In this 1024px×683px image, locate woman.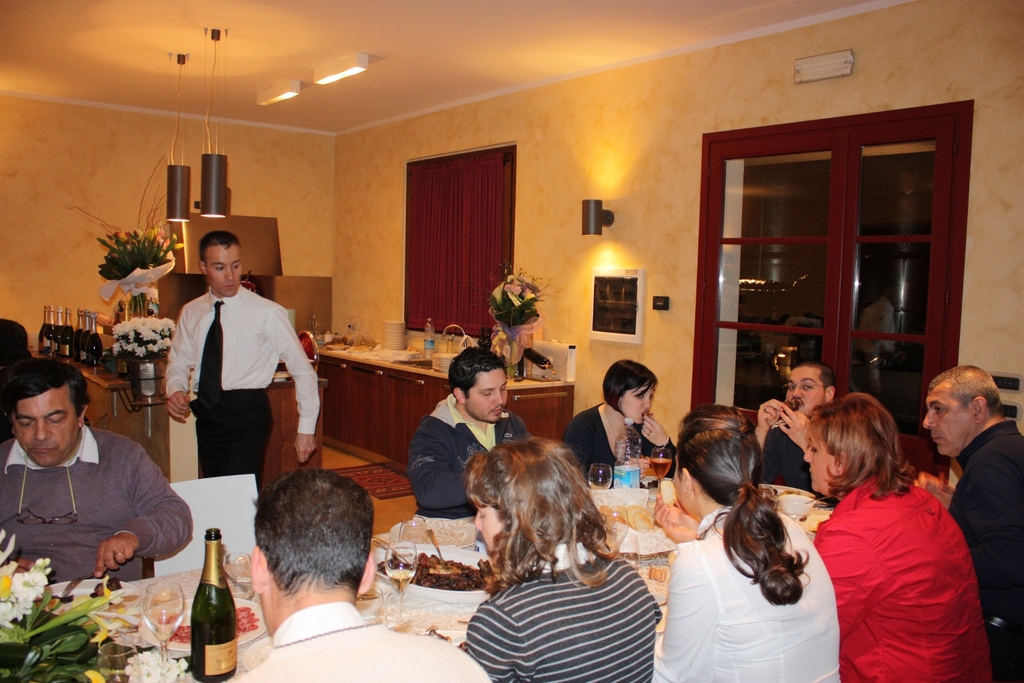
Bounding box: select_region(556, 357, 680, 494).
